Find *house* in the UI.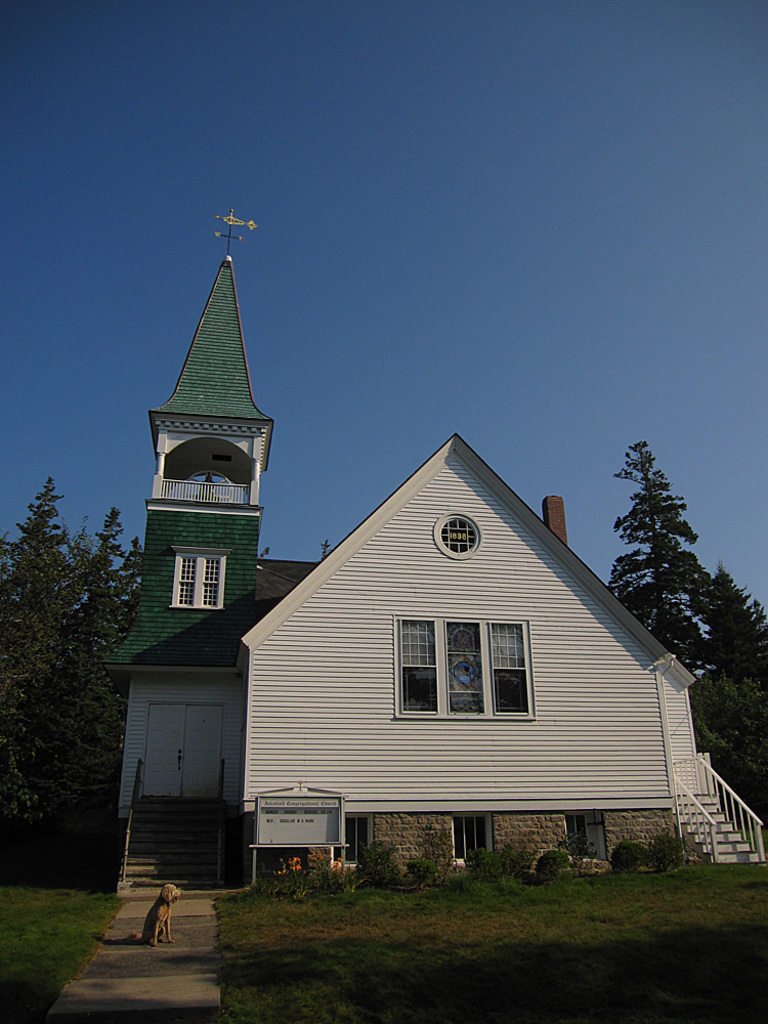
UI element at x1=248, y1=454, x2=702, y2=894.
